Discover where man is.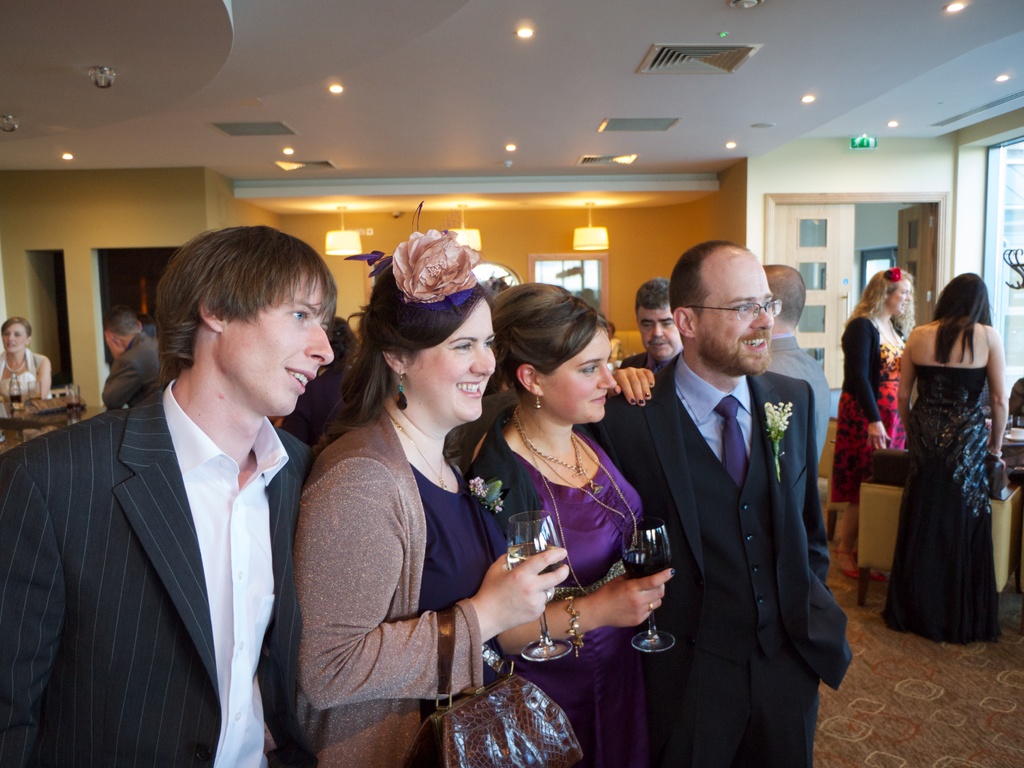
Discovered at [579,240,858,767].
